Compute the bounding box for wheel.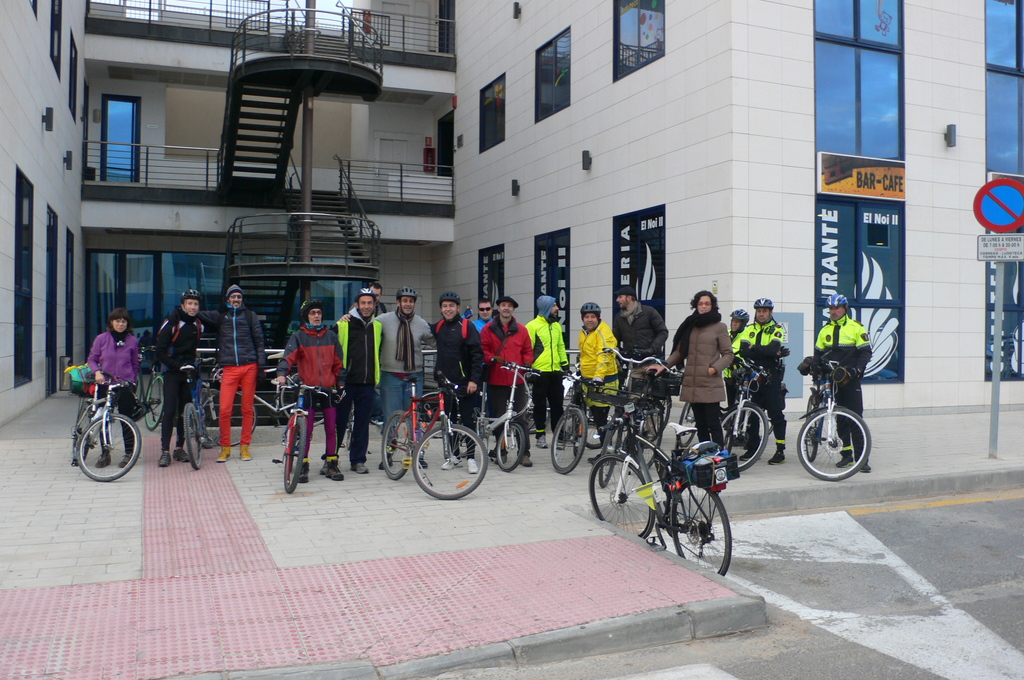
pyautogui.locateOnScreen(495, 423, 525, 468).
